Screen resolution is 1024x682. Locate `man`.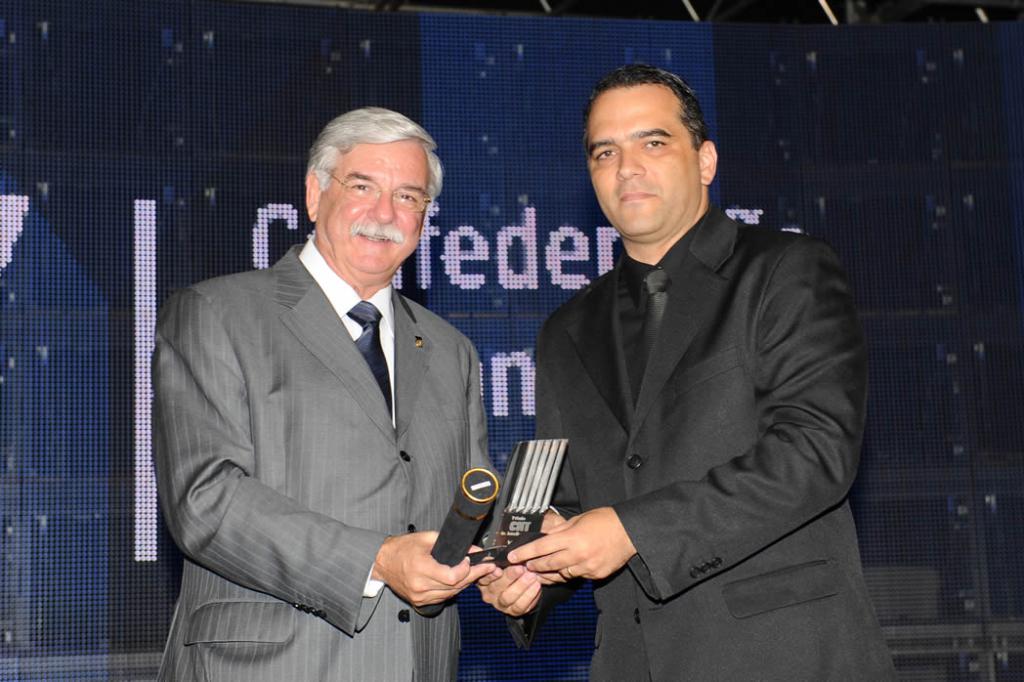
[left=157, top=104, right=518, bottom=665].
